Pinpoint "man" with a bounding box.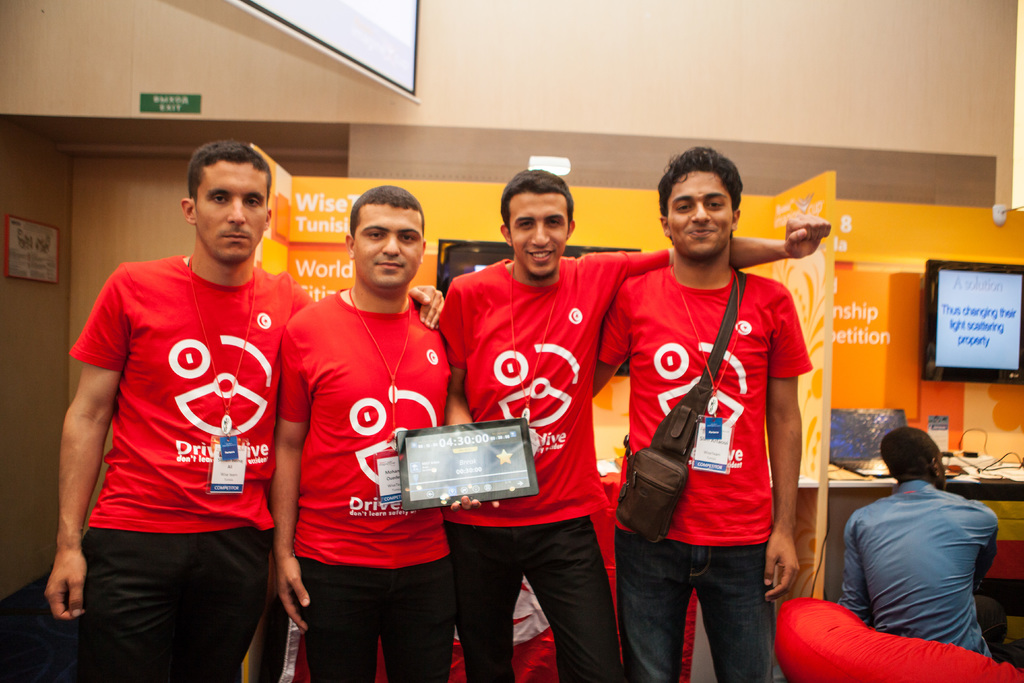
{"left": 430, "top": 165, "right": 834, "bottom": 682}.
